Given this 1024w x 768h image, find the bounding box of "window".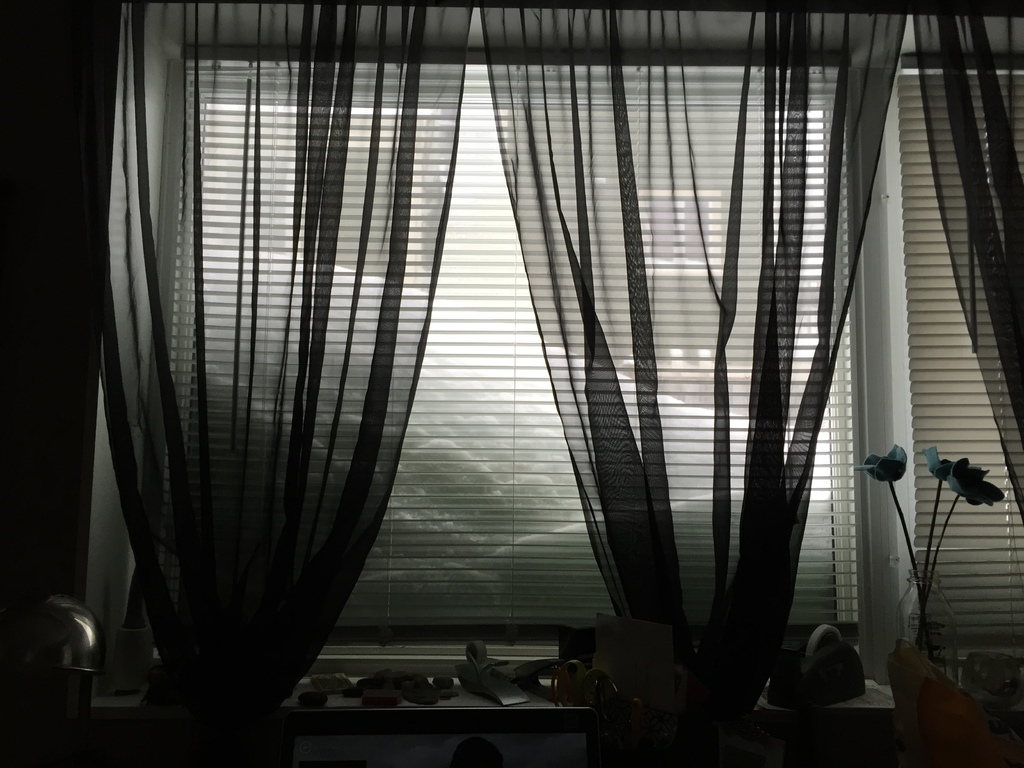
x1=50, y1=0, x2=991, y2=721.
